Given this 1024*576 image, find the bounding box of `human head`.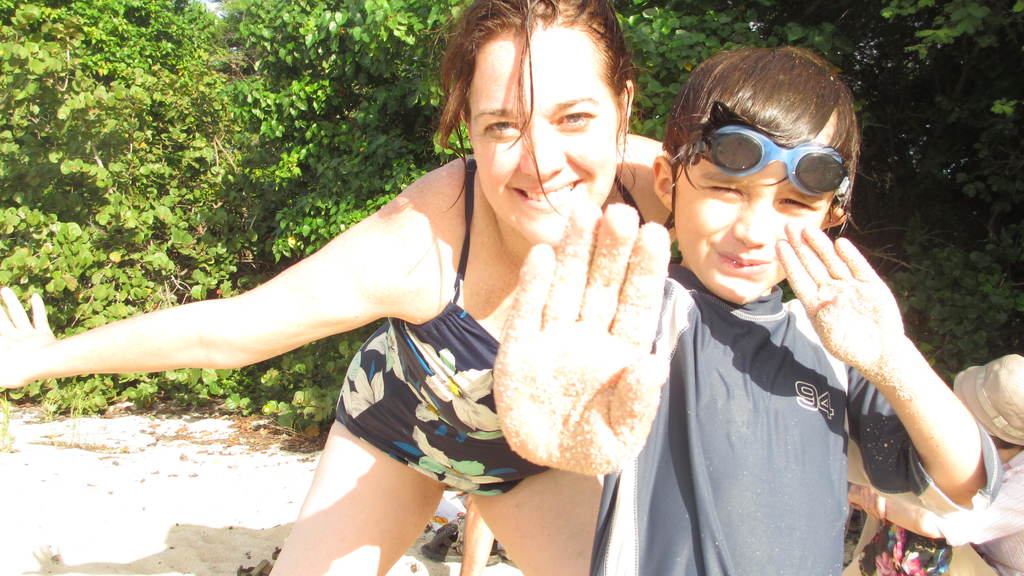
(661,38,877,298).
